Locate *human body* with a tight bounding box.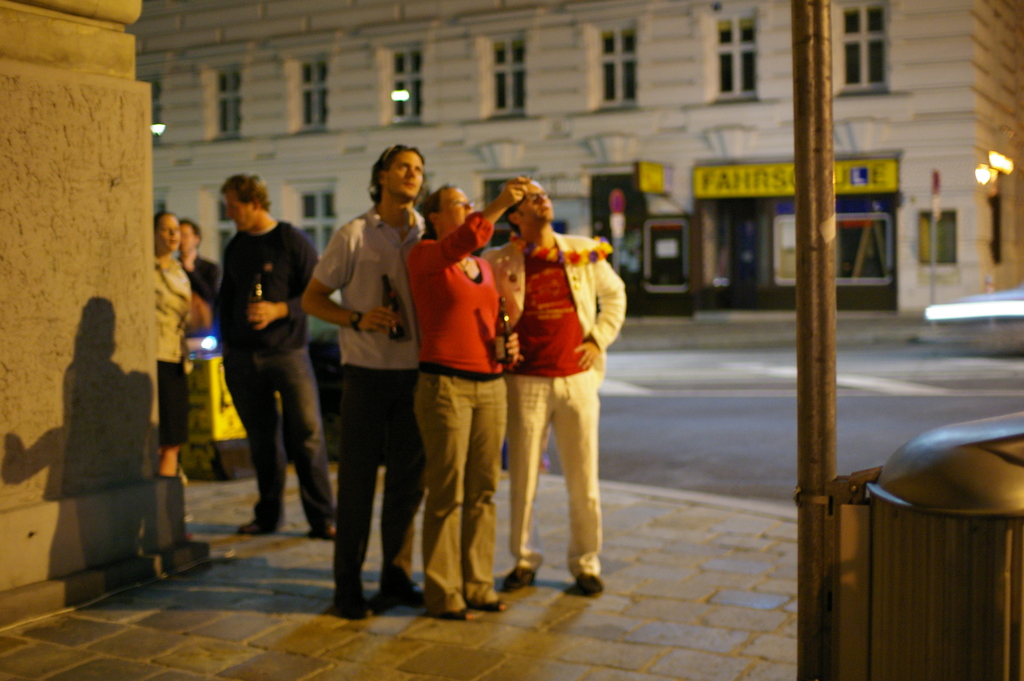
pyautogui.locateOnScreen(401, 175, 538, 608).
